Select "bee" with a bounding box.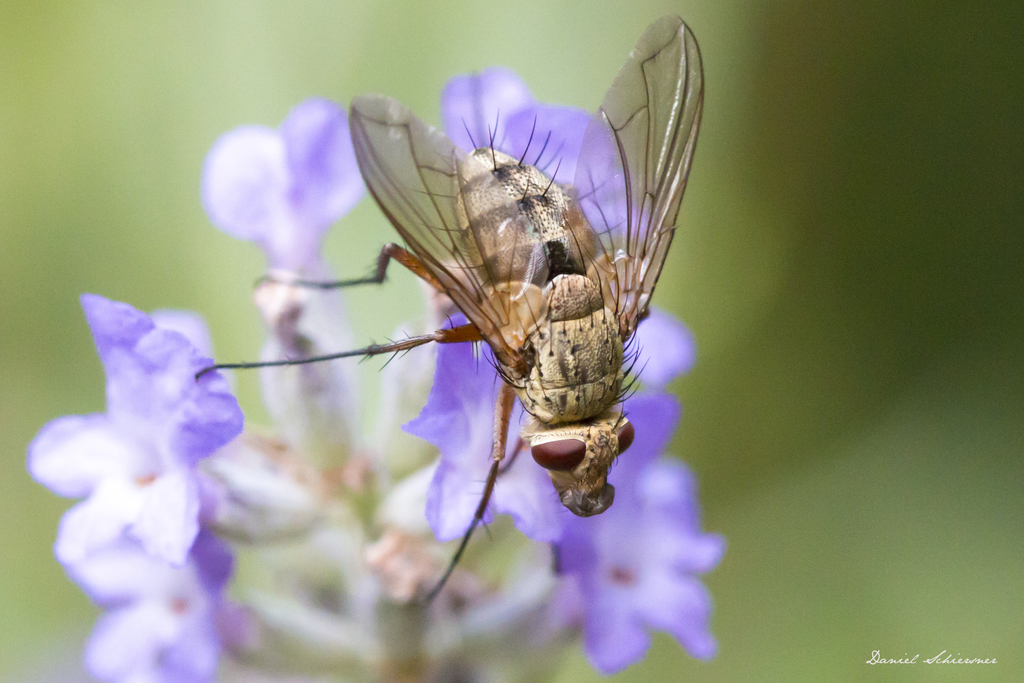
x1=192, y1=5, x2=713, y2=602.
